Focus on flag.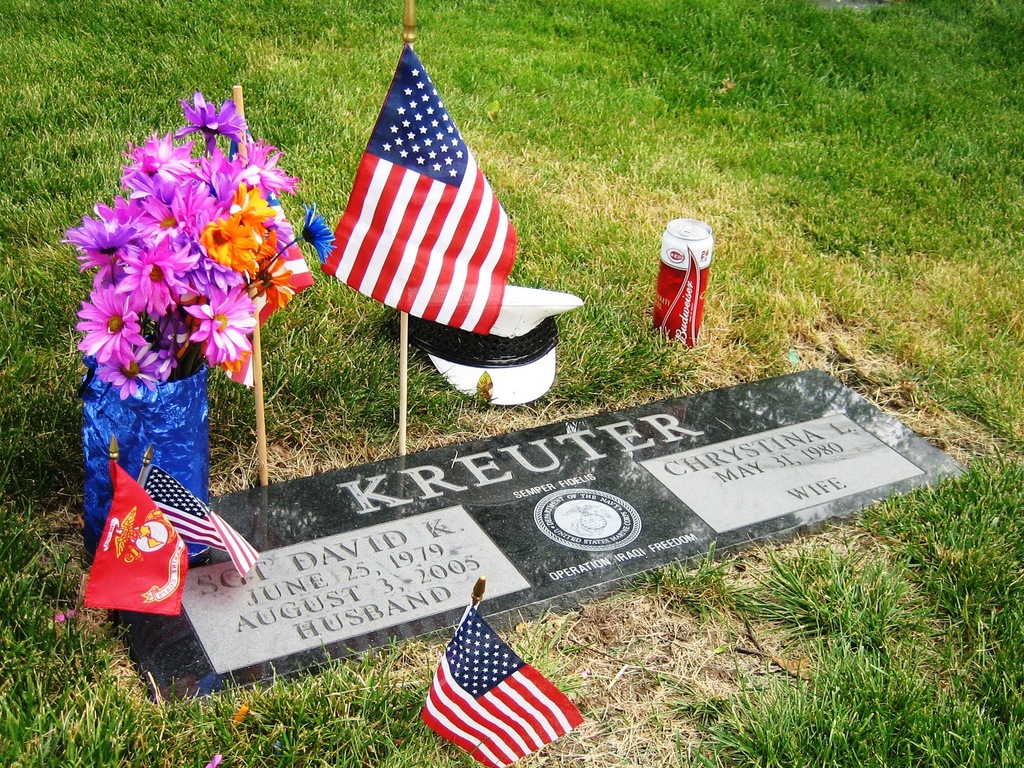
Focused at (left=82, top=458, right=195, bottom=626).
